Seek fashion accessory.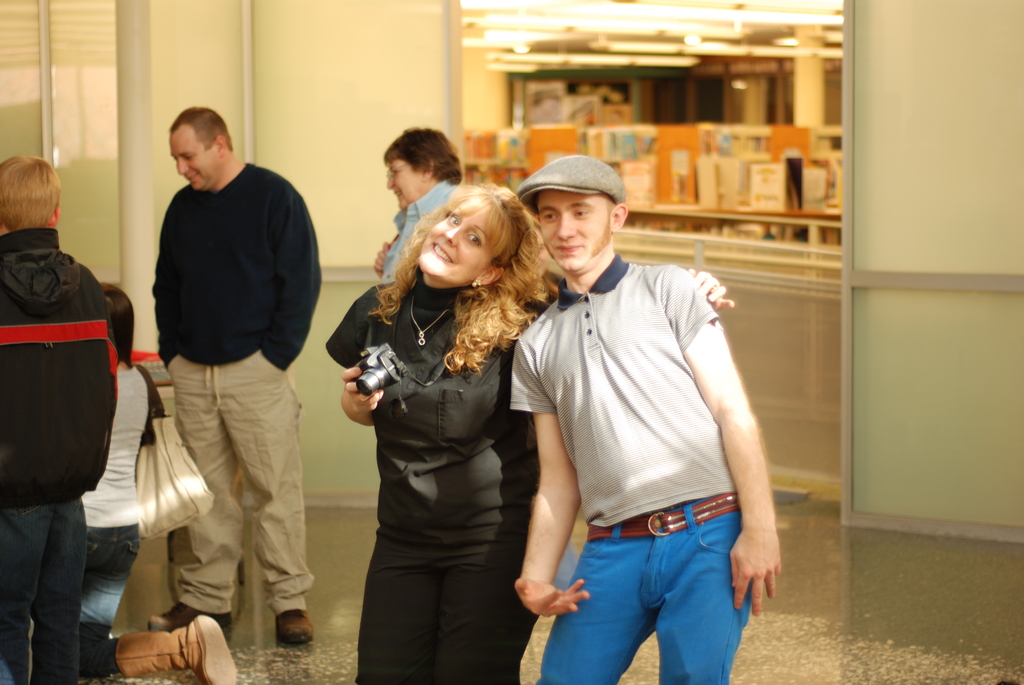
x1=586 y1=492 x2=744 y2=539.
